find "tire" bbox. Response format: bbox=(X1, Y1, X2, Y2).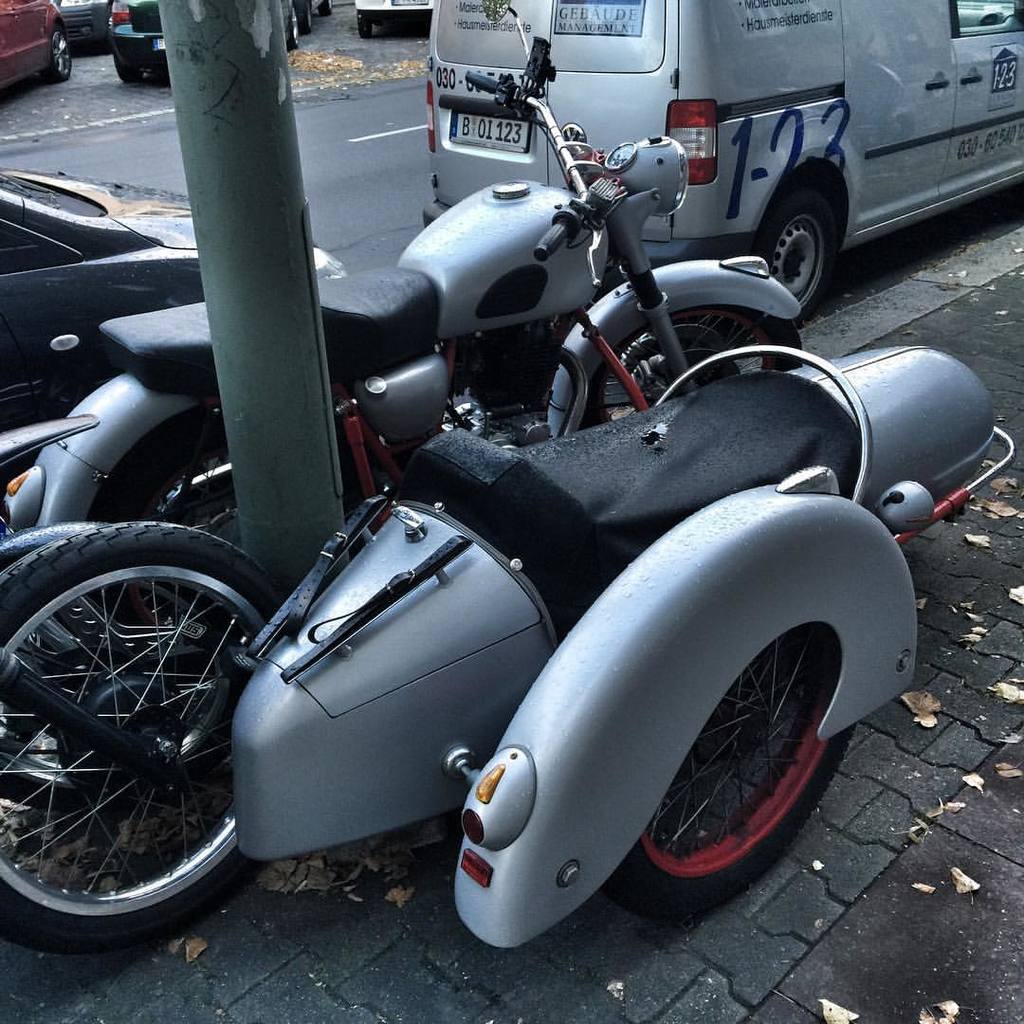
bbox=(576, 320, 802, 430).
